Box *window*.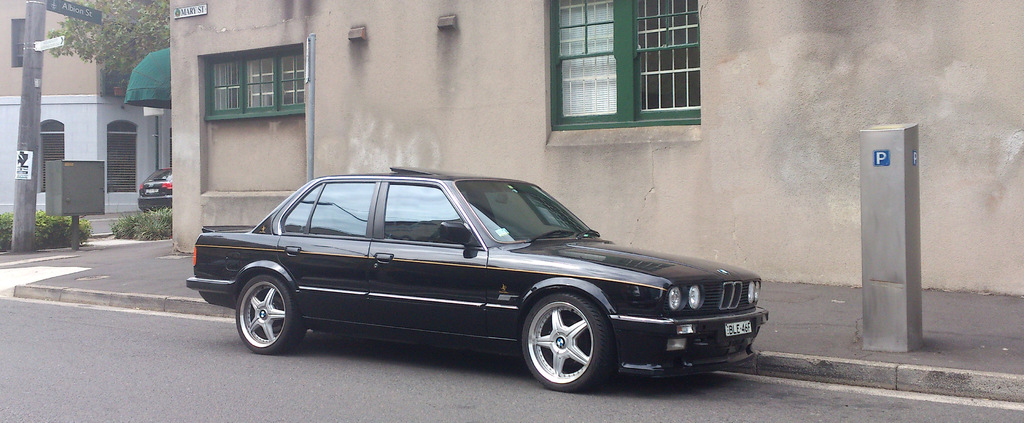
box(197, 44, 303, 122).
